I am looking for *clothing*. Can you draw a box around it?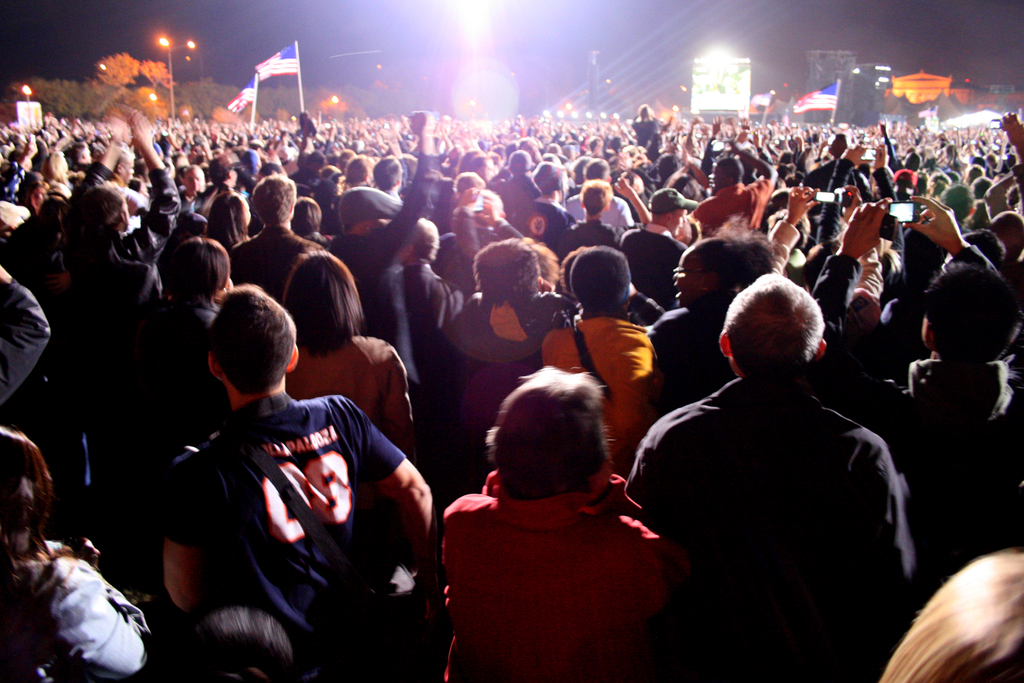
Sure, the bounding box is 627, 374, 916, 682.
